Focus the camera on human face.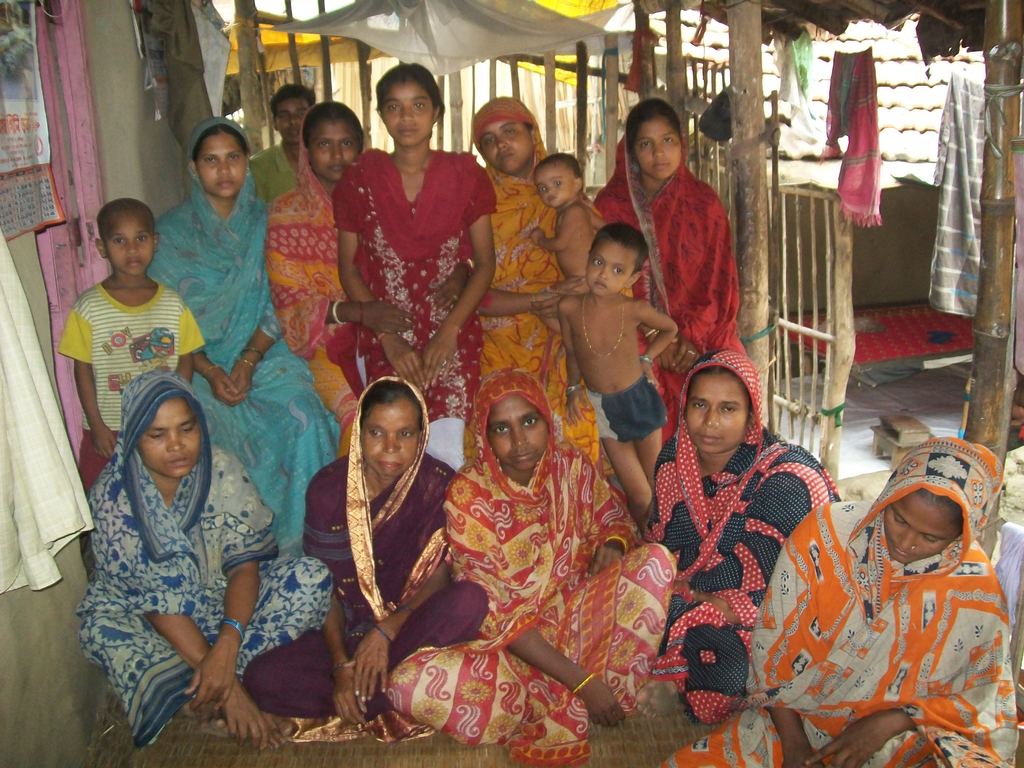
Focus region: rect(388, 88, 435, 151).
